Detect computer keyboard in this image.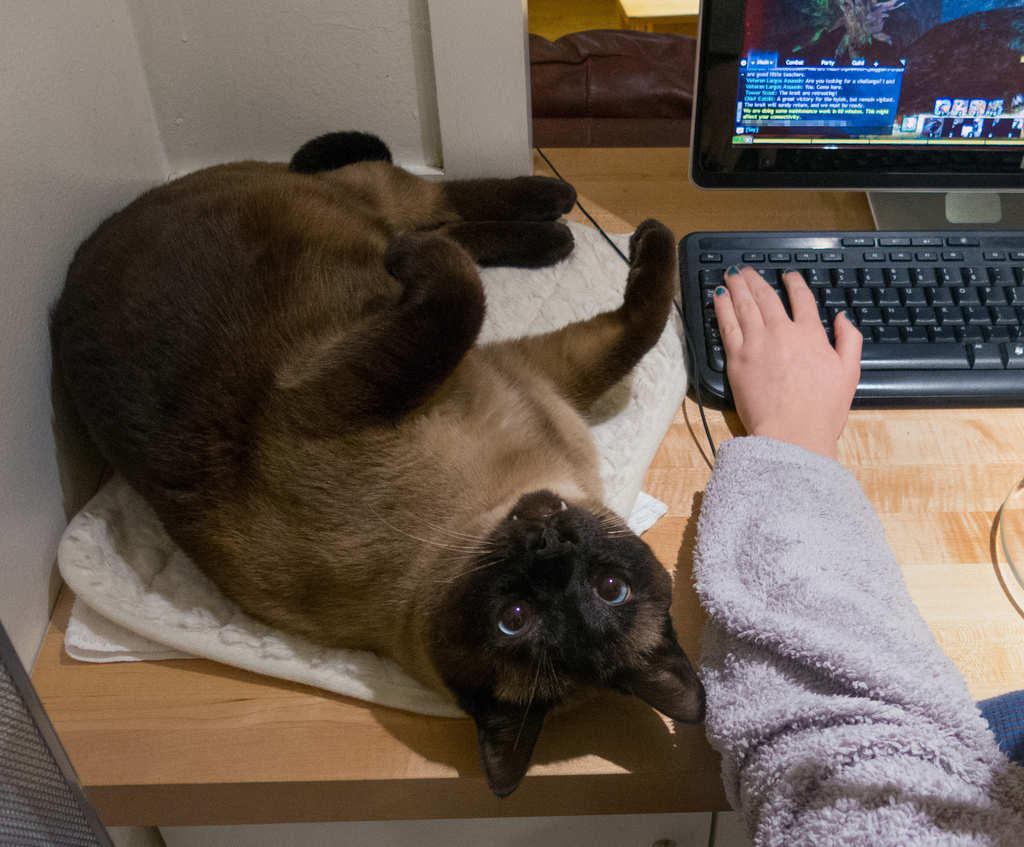
Detection: (678, 228, 1023, 396).
